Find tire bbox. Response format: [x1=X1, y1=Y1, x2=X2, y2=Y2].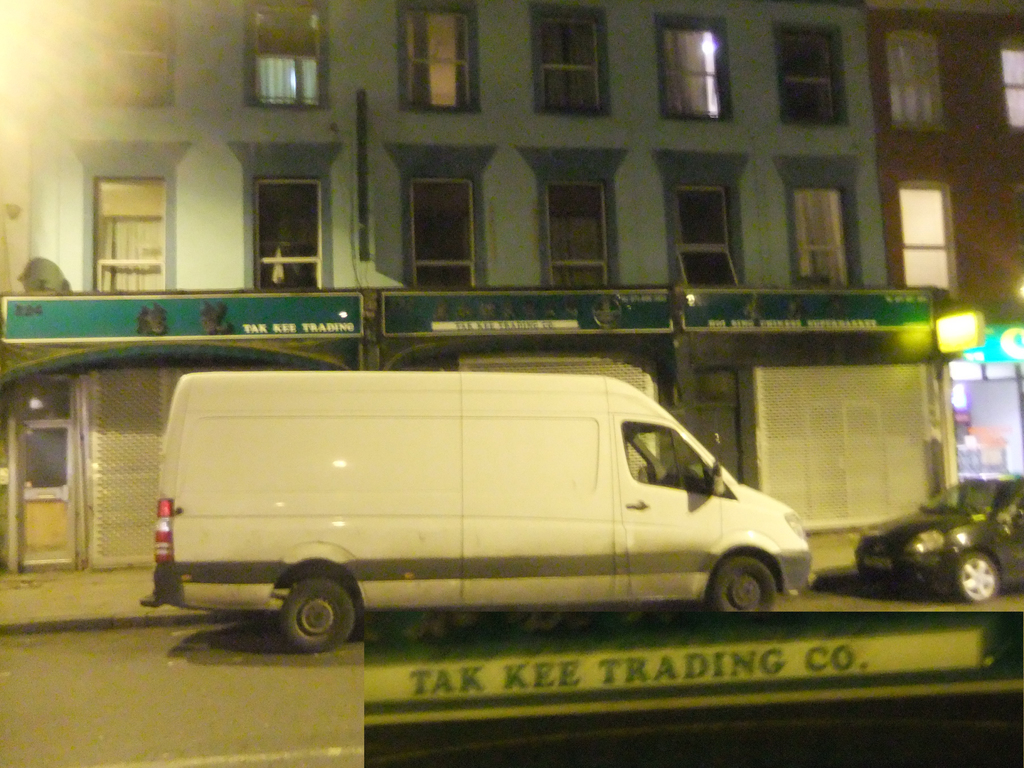
[x1=708, y1=553, x2=778, y2=614].
